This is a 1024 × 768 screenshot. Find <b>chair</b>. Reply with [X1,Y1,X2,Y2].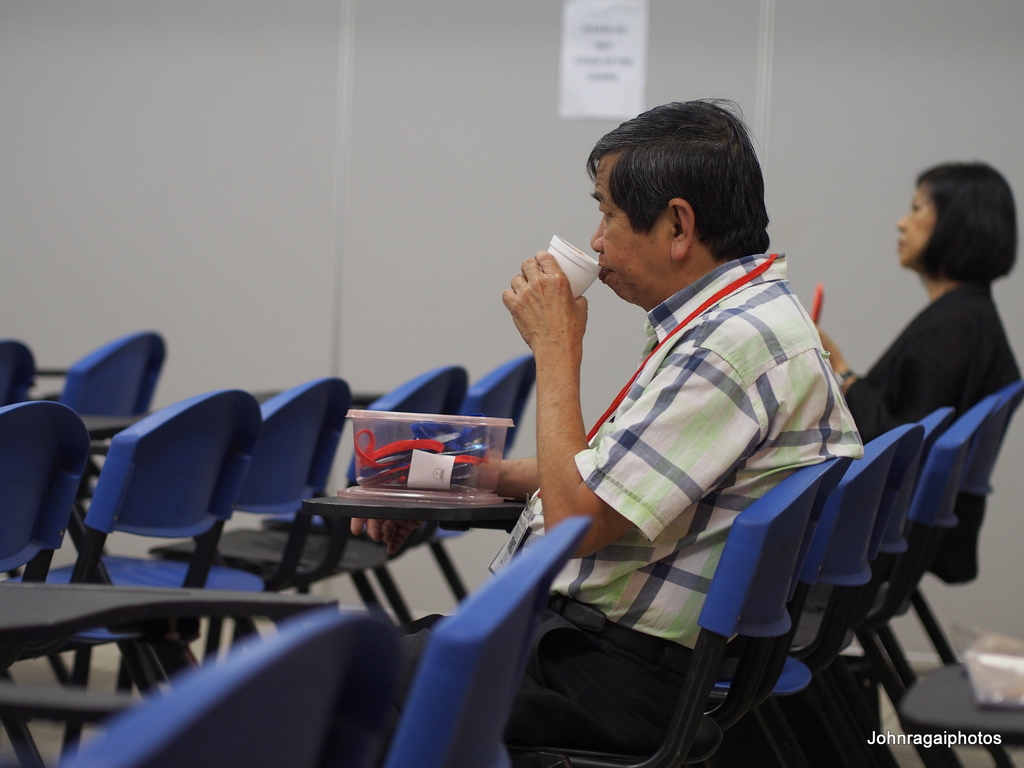
[762,423,948,767].
